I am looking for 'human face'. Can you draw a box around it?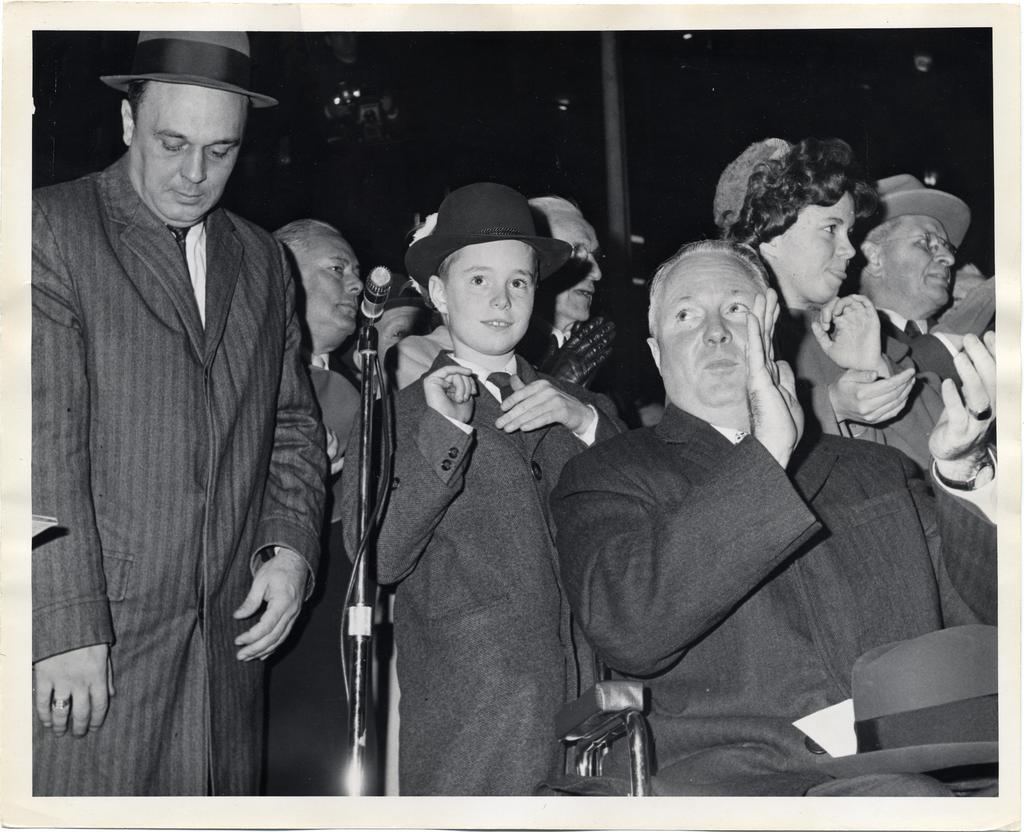
Sure, the bounding box is left=445, top=236, right=534, bottom=357.
